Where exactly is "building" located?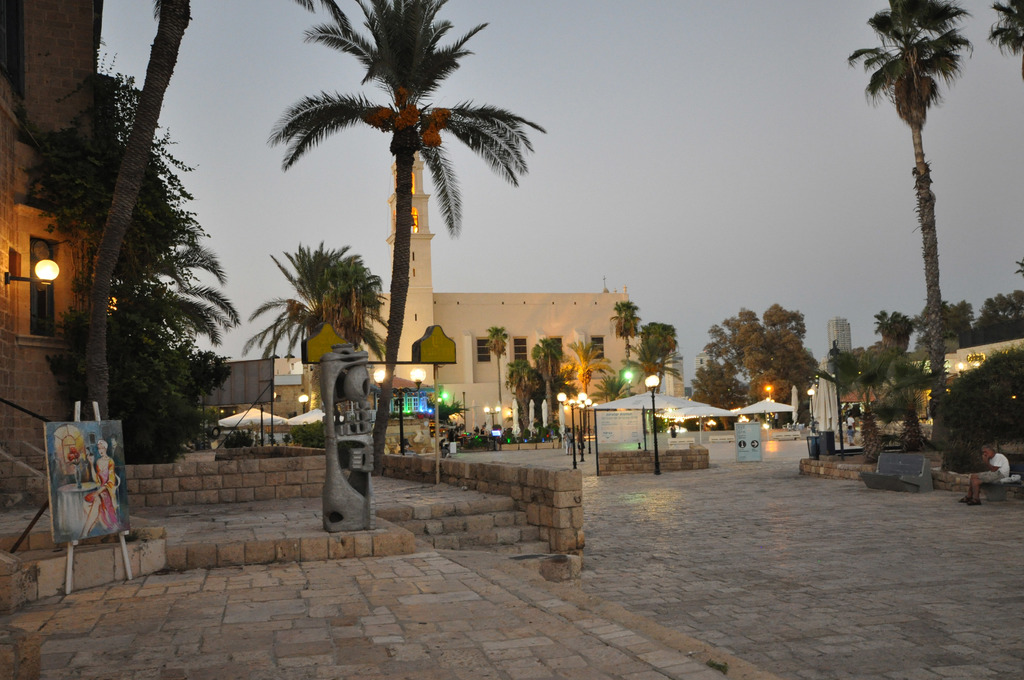
Its bounding box is {"x1": 297, "y1": 151, "x2": 678, "y2": 426}.
